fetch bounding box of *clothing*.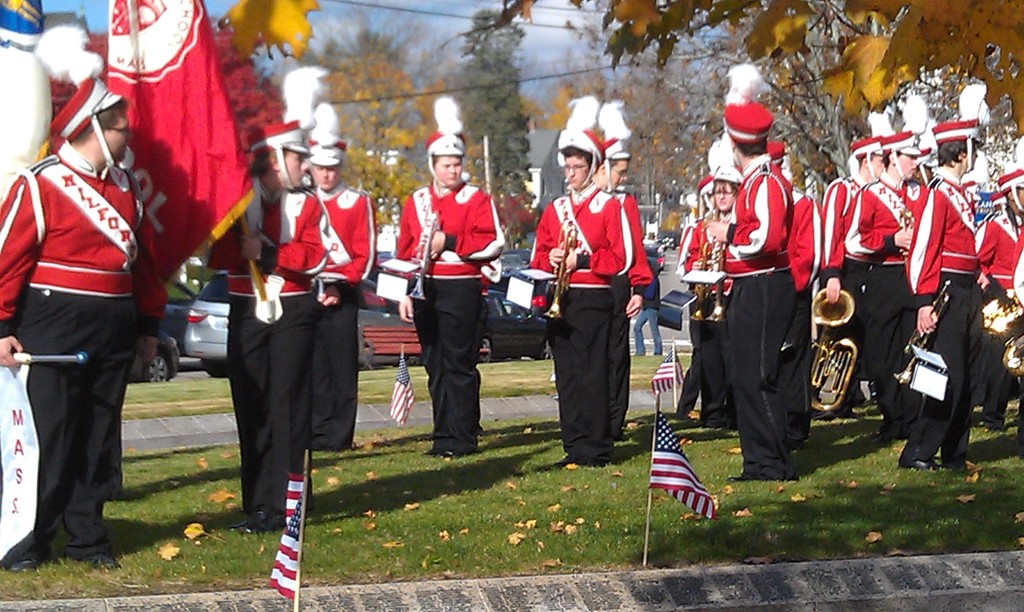
Bbox: l=855, t=93, r=934, b=414.
